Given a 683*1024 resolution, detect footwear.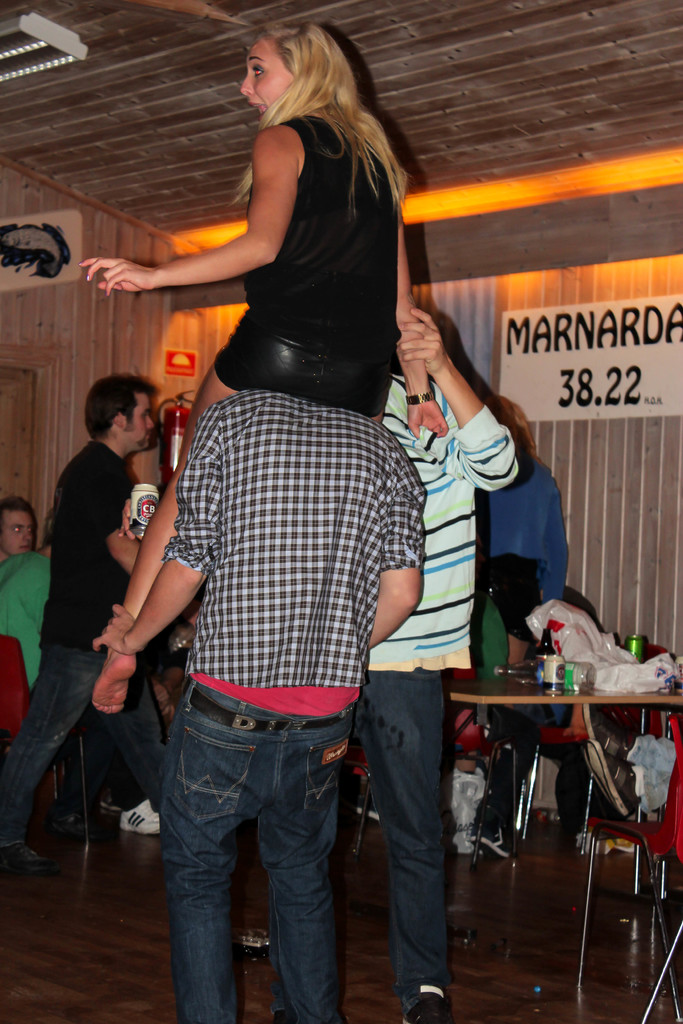
crop(397, 986, 456, 1023).
